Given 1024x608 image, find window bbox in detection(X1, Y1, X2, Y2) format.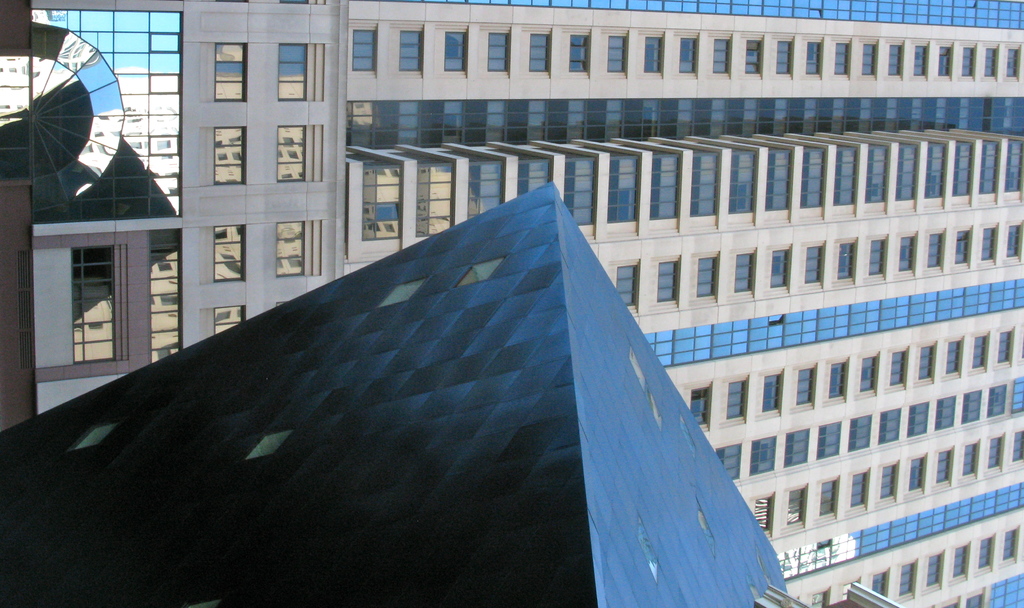
detection(277, 218, 303, 275).
